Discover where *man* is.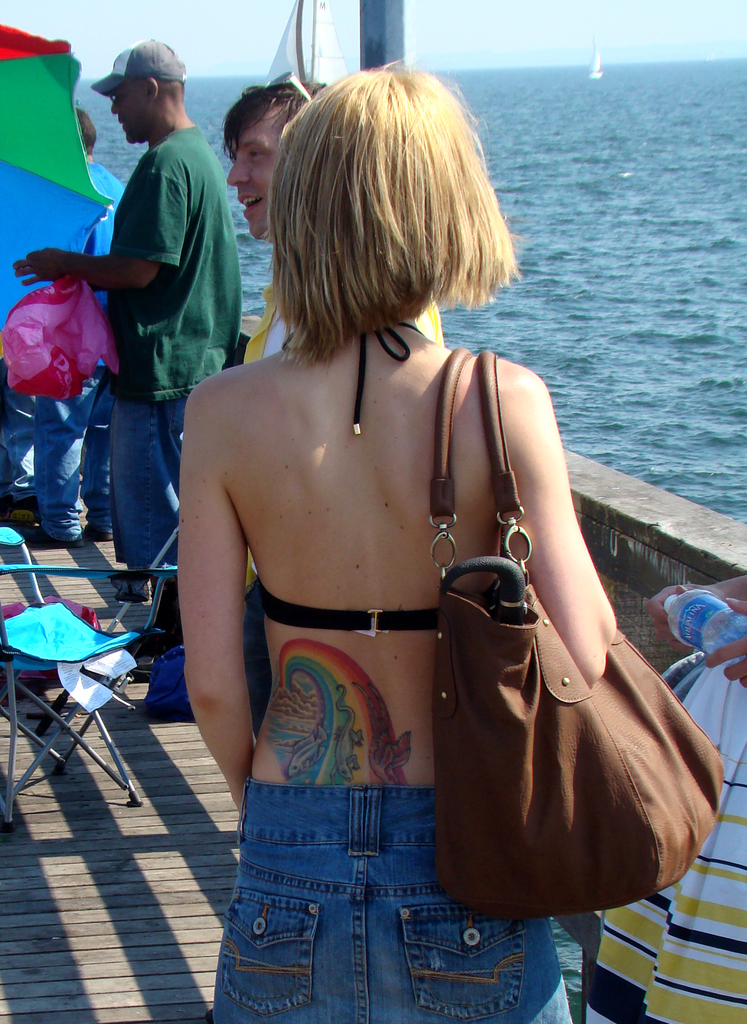
Discovered at 8 106 133 541.
